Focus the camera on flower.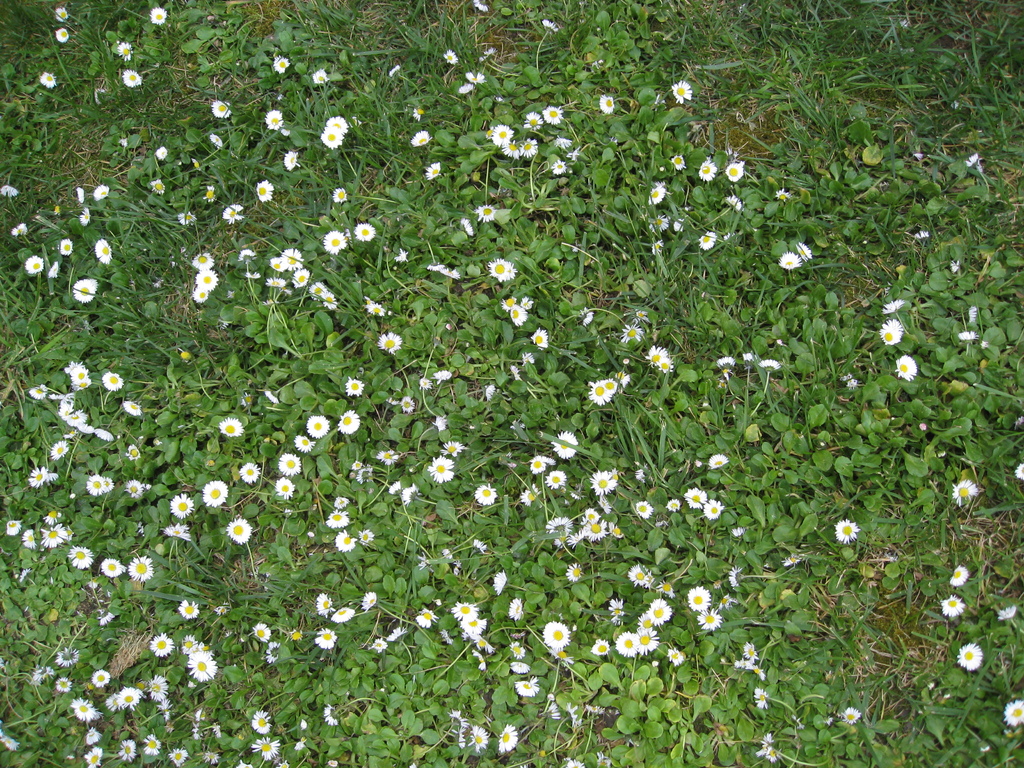
Focus region: box(770, 189, 797, 199).
